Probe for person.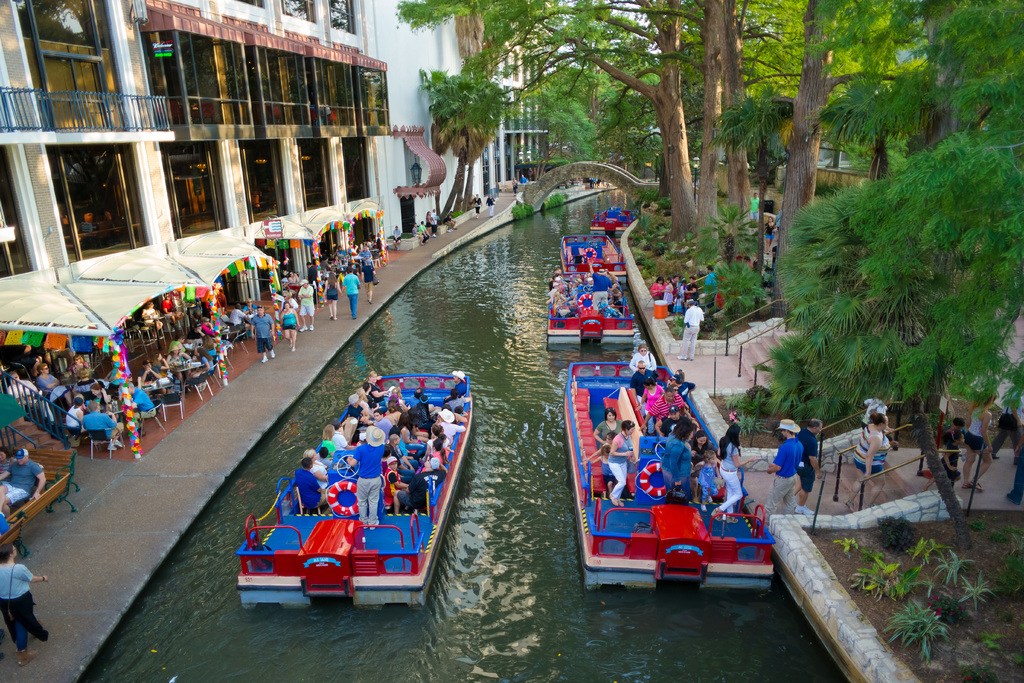
Probe result: l=196, t=334, r=218, b=359.
